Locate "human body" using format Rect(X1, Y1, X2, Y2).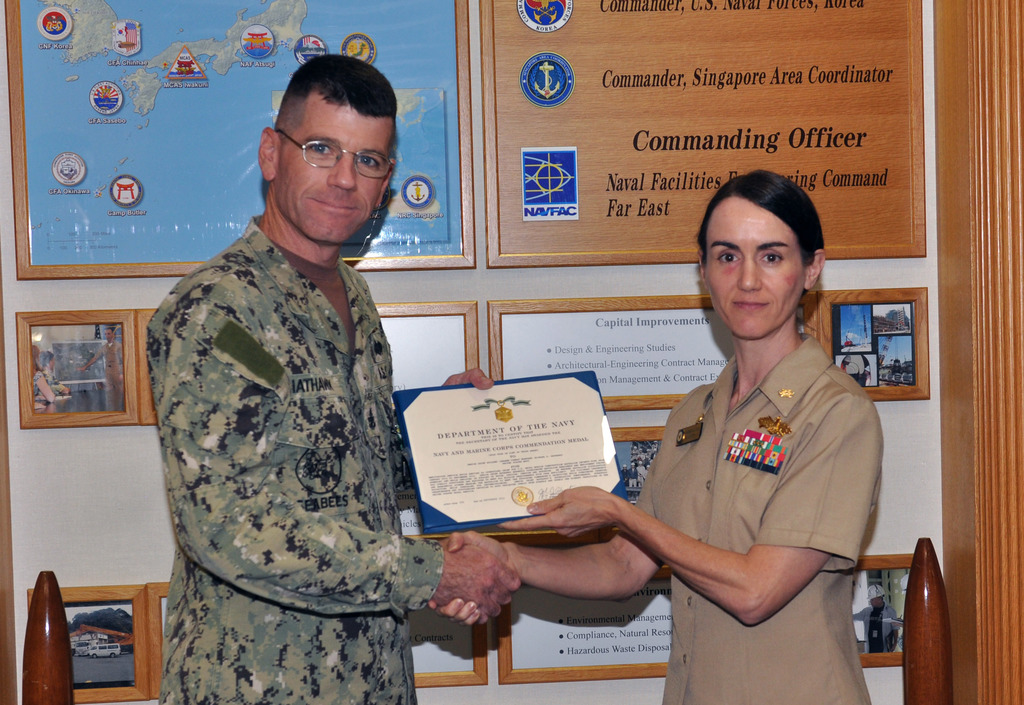
Rect(442, 326, 881, 704).
